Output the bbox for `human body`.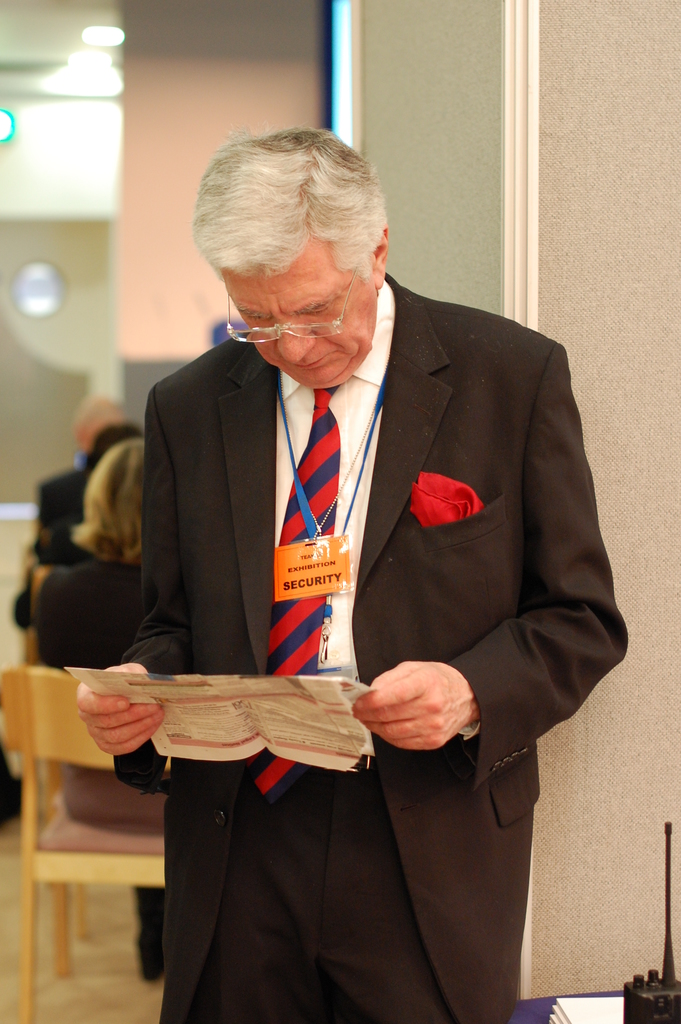
[38, 557, 176, 989].
